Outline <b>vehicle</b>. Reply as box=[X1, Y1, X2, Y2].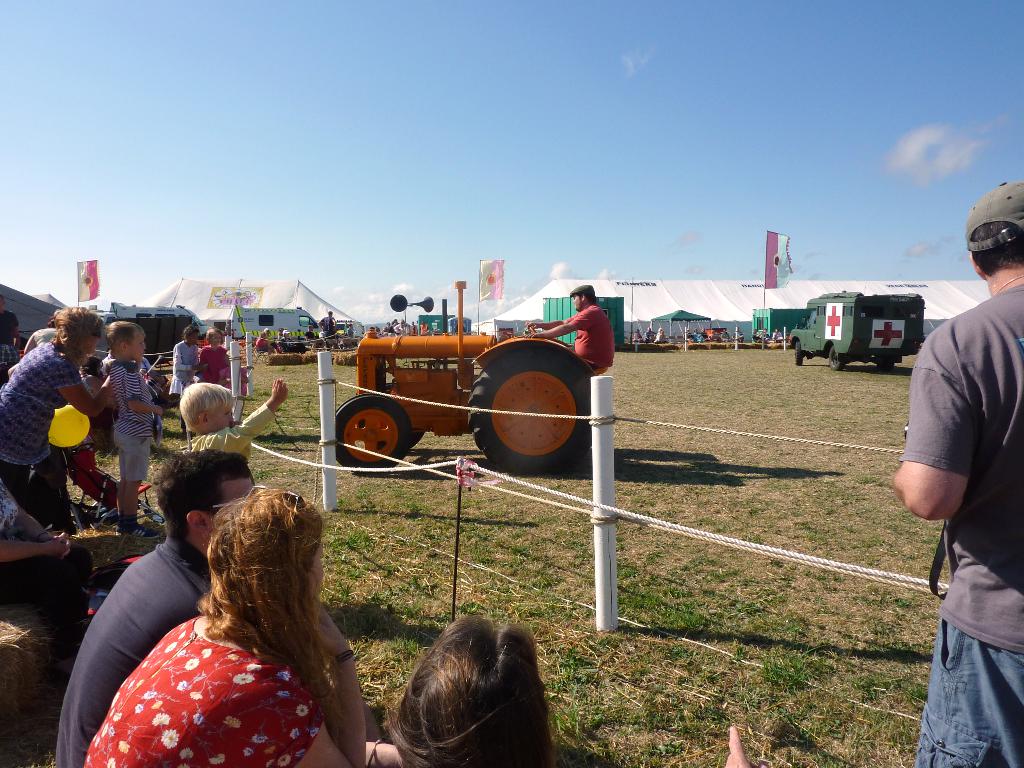
box=[326, 318, 365, 348].
